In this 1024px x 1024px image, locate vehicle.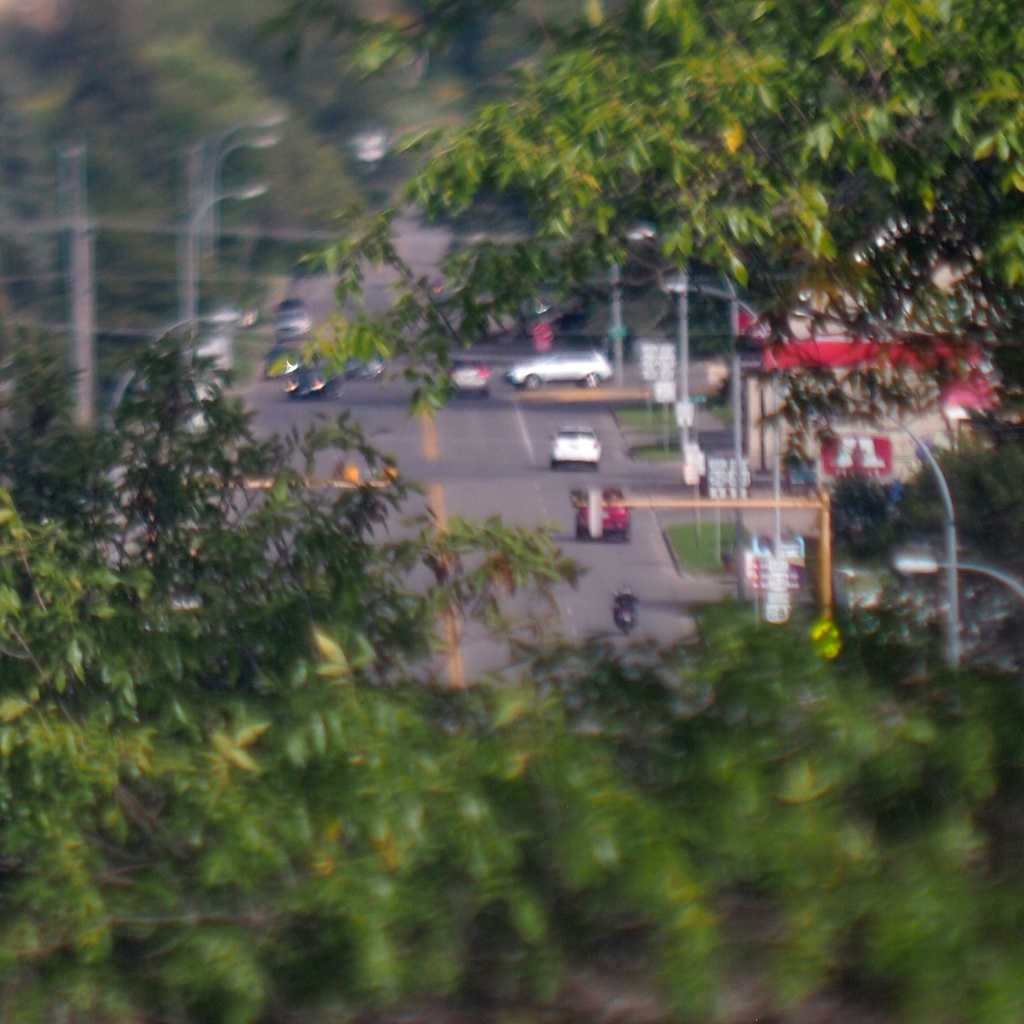
Bounding box: [left=288, top=365, right=340, bottom=396].
